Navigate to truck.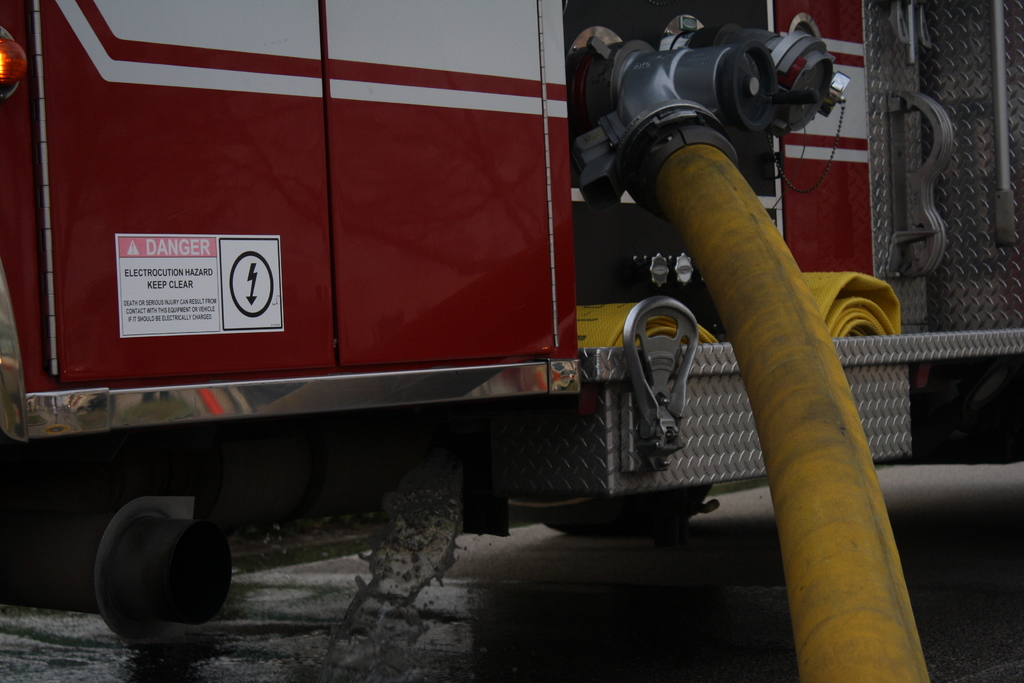
Navigation target: <box>0,0,933,595</box>.
